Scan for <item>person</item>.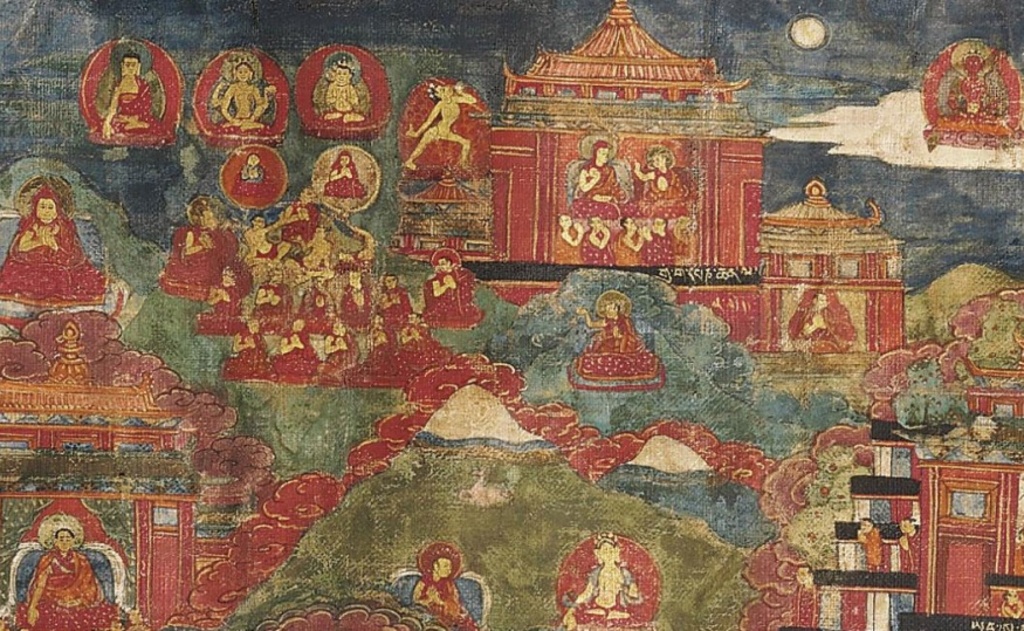
Scan result: {"x1": 620, "y1": 214, "x2": 652, "y2": 267}.
